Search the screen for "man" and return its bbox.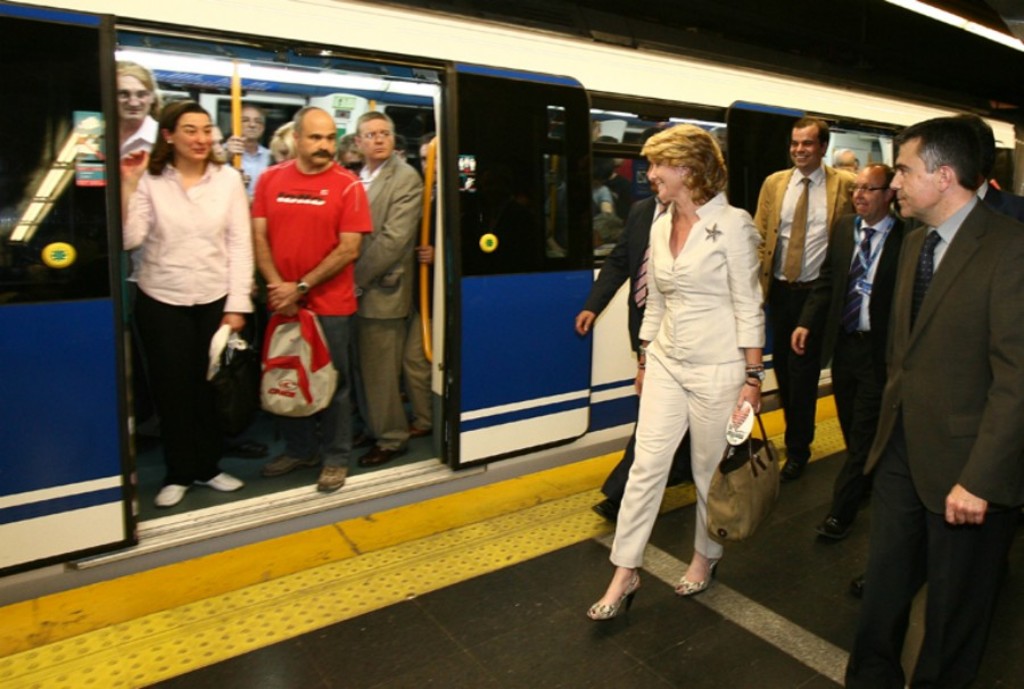
Found: box=[828, 92, 1021, 657].
